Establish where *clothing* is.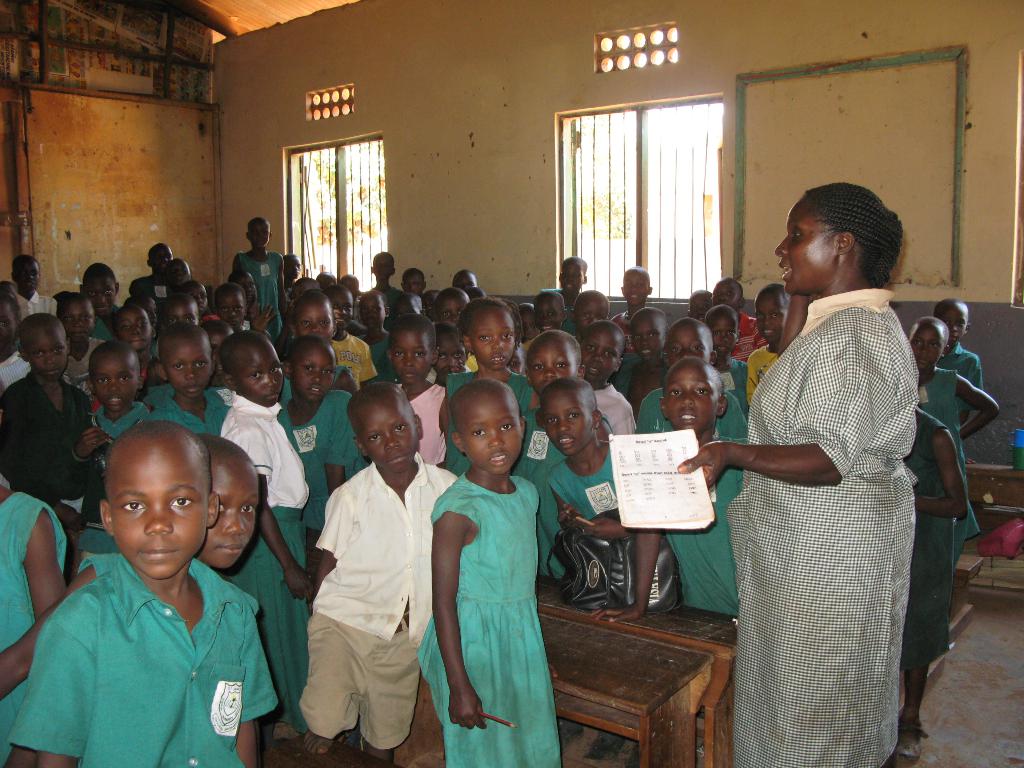
Established at bbox=(138, 383, 230, 437).
